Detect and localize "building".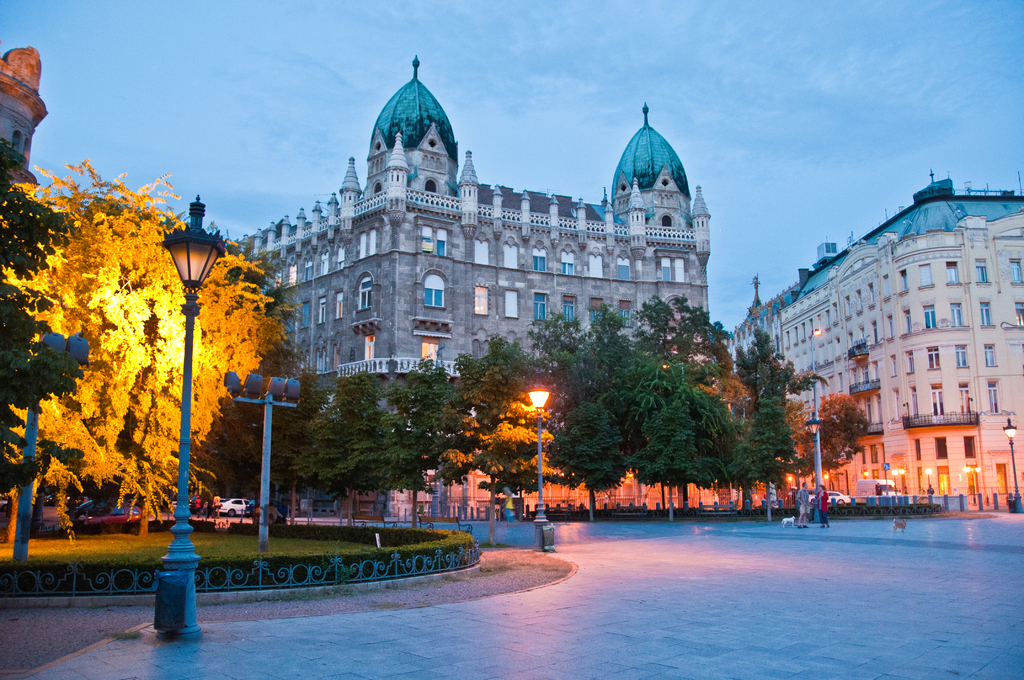
Localized at bbox=(724, 172, 1023, 508).
